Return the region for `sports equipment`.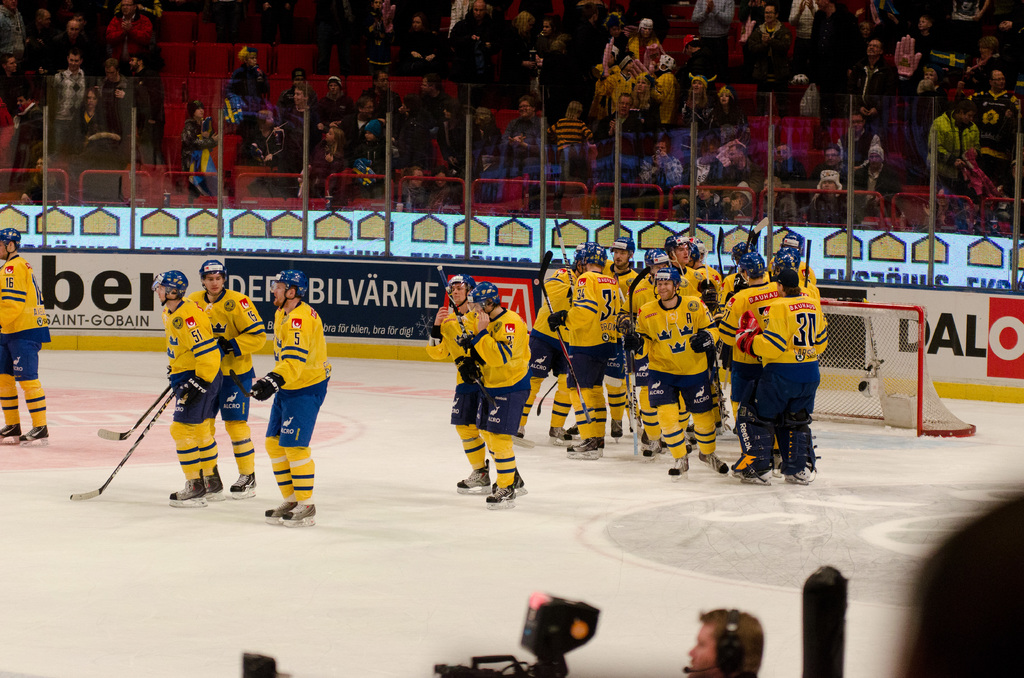
72,385,179,501.
